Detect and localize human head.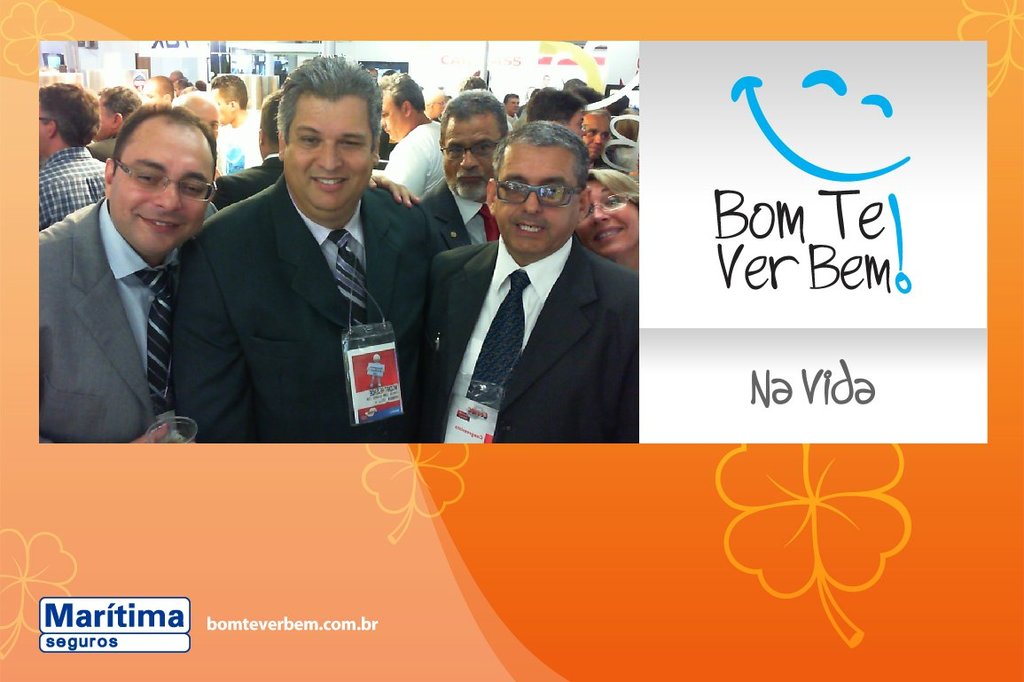
Localized at <bbox>90, 98, 213, 231</bbox>.
